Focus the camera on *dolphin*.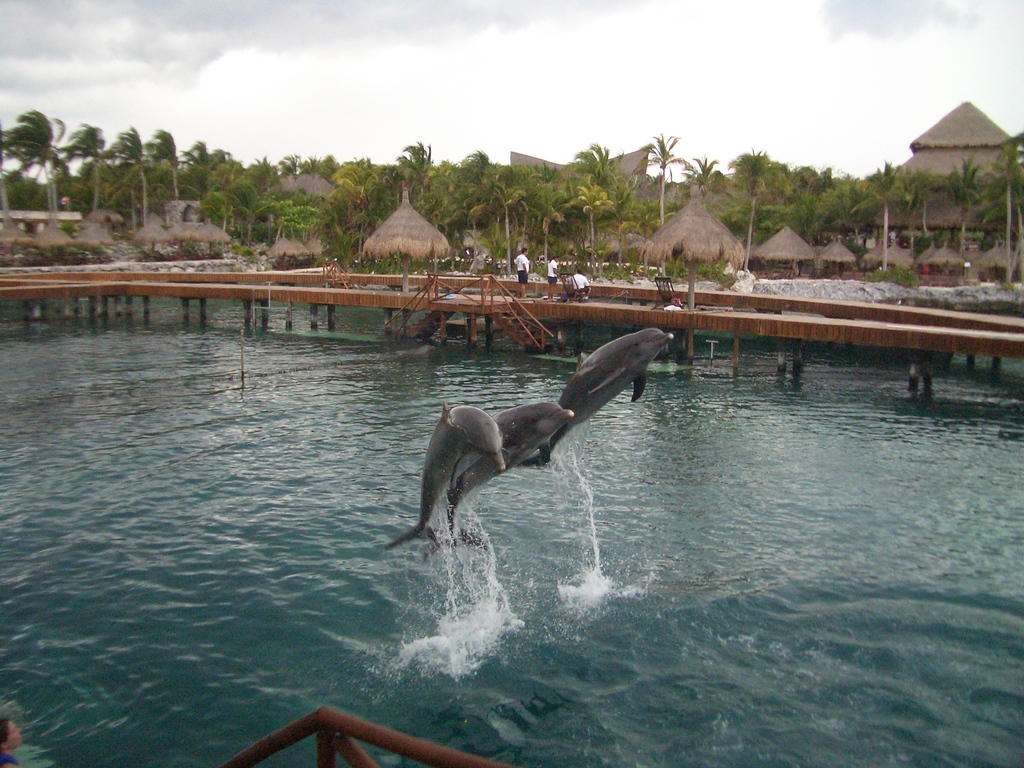
Focus region: {"left": 414, "top": 395, "right": 577, "bottom": 559}.
